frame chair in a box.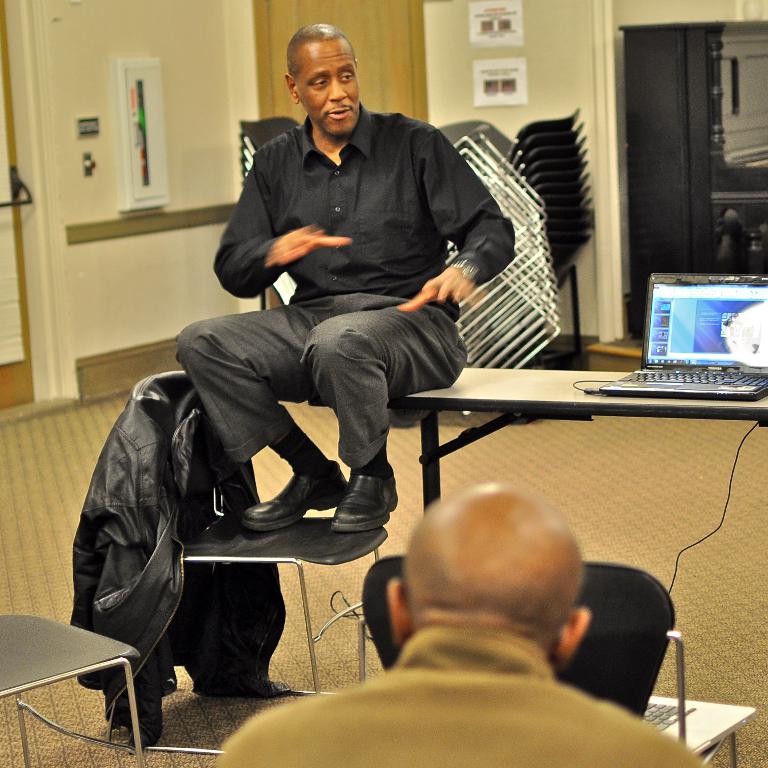
[96,366,388,736].
